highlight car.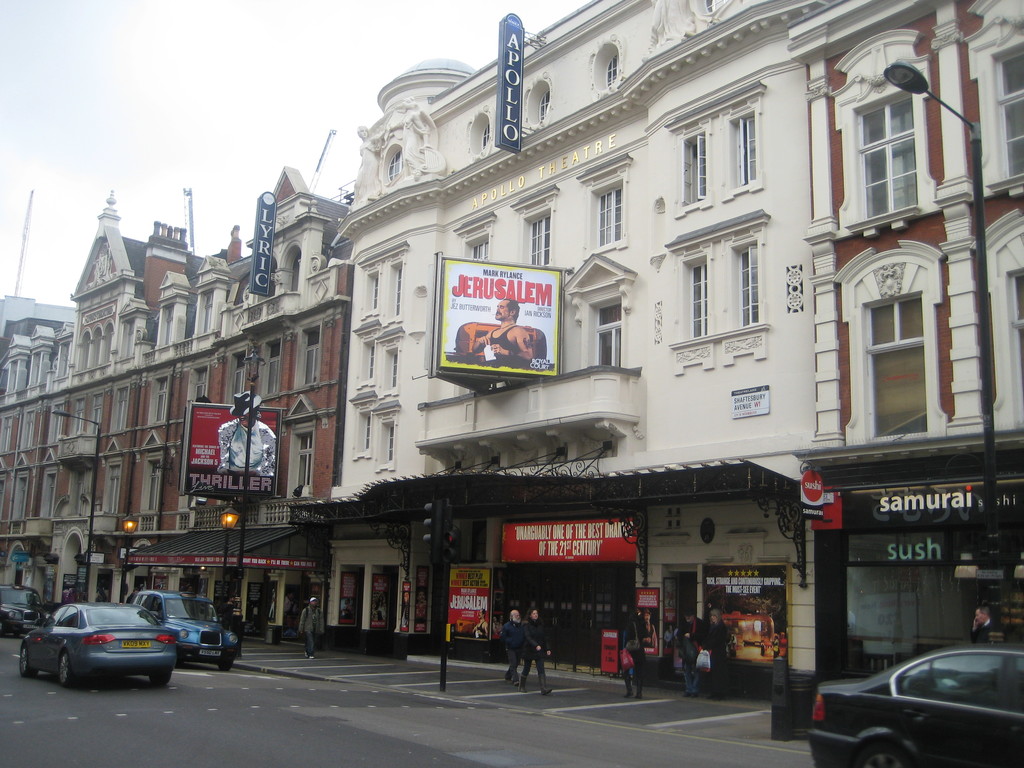
Highlighted region: [x1=127, y1=596, x2=237, y2=663].
